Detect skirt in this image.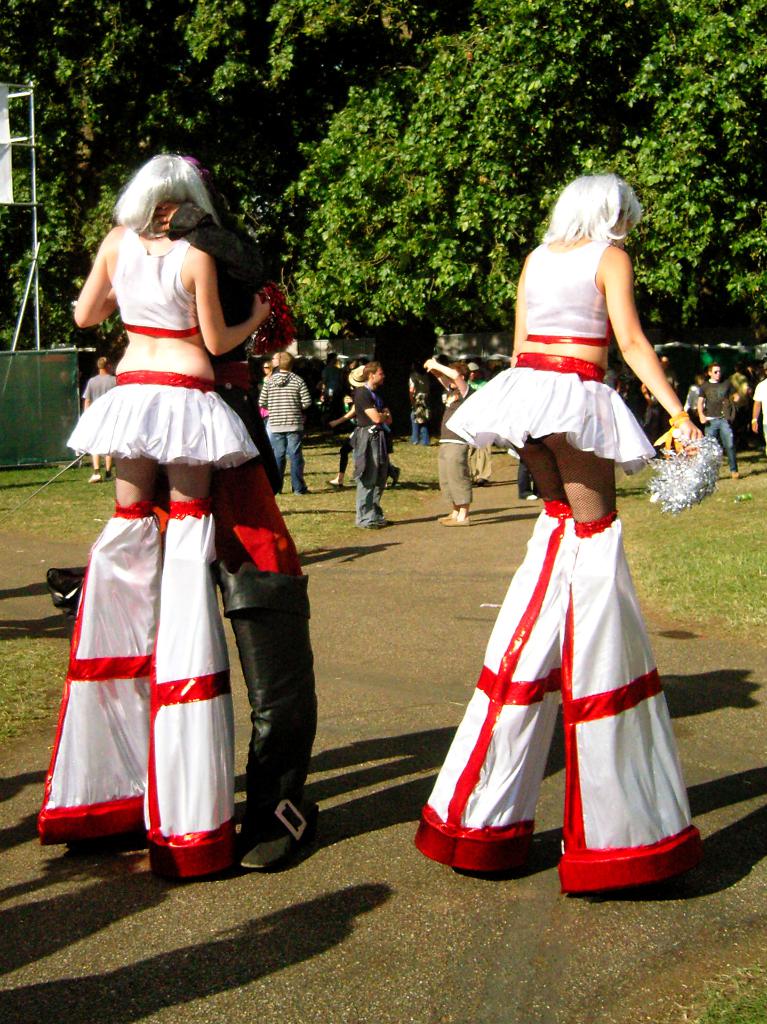
Detection: l=444, t=348, r=655, b=465.
